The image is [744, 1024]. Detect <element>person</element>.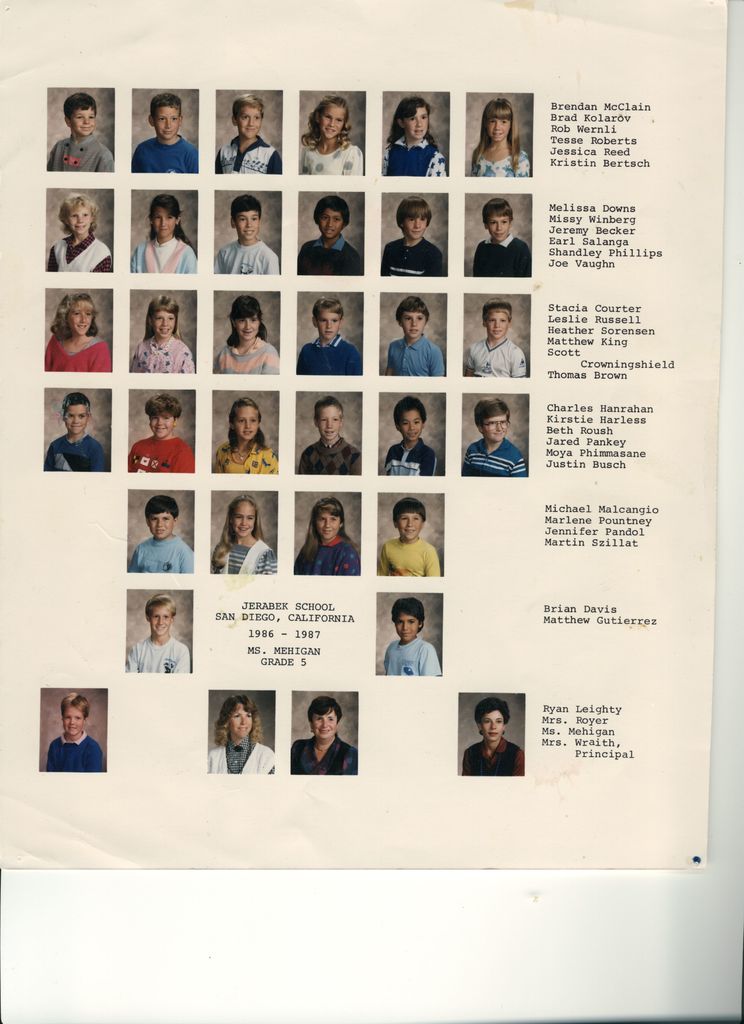
Detection: x1=377 y1=196 x2=442 y2=282.
